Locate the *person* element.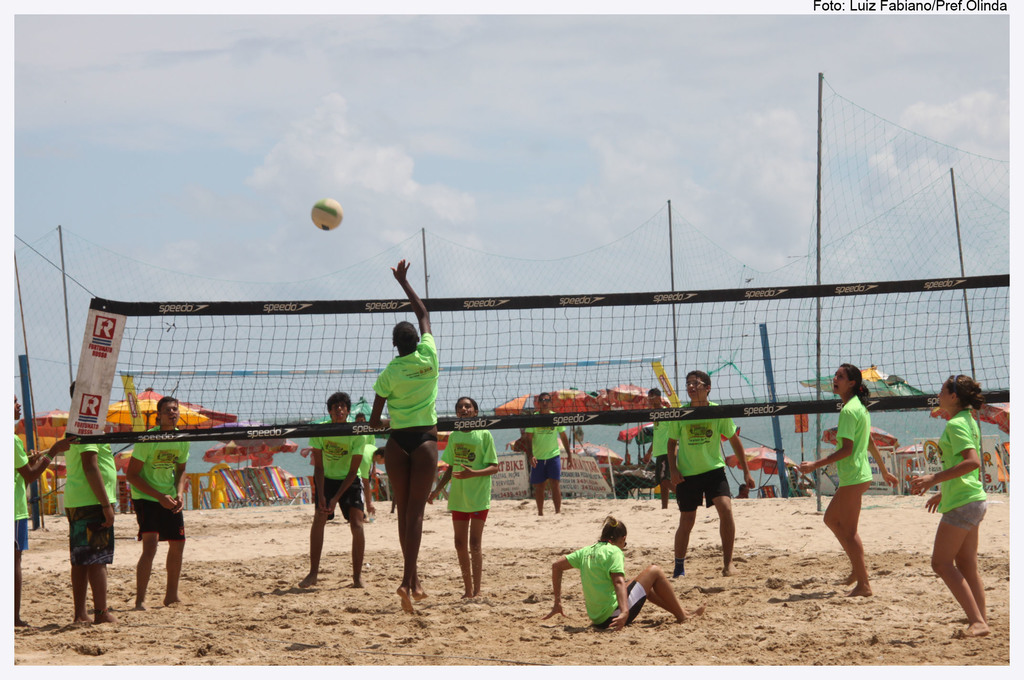
Element bbox: crop(795, 363, 897, 597).
